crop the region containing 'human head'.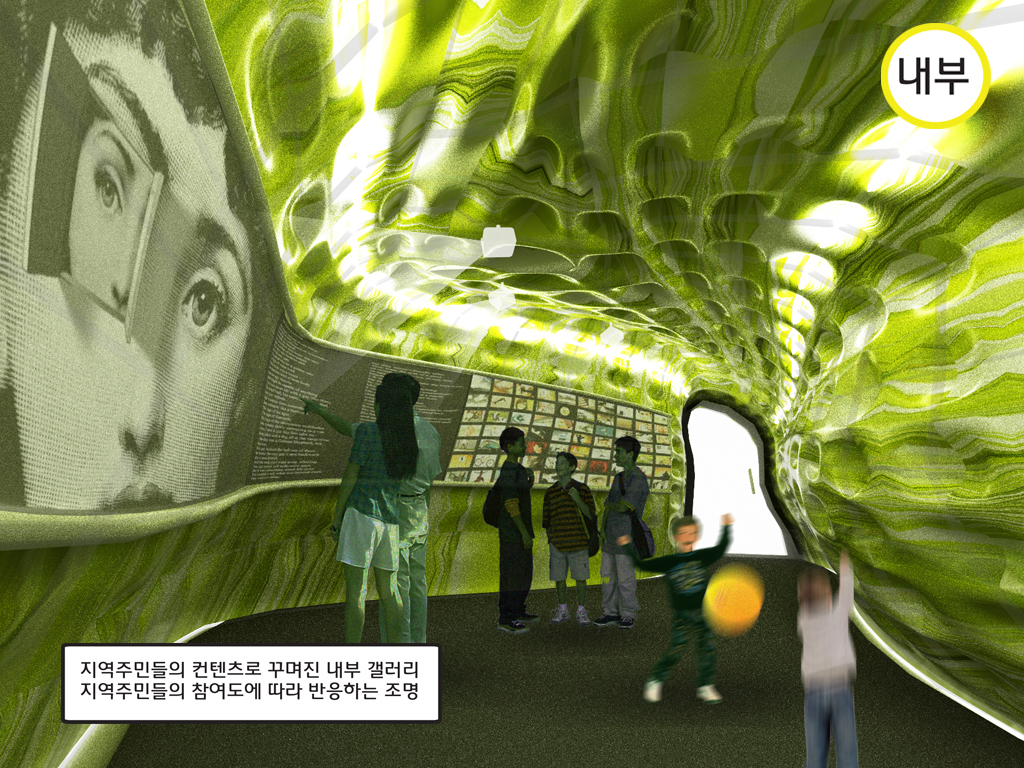
Crop region: x1=497, y1=428, x2=525, y2=455.
